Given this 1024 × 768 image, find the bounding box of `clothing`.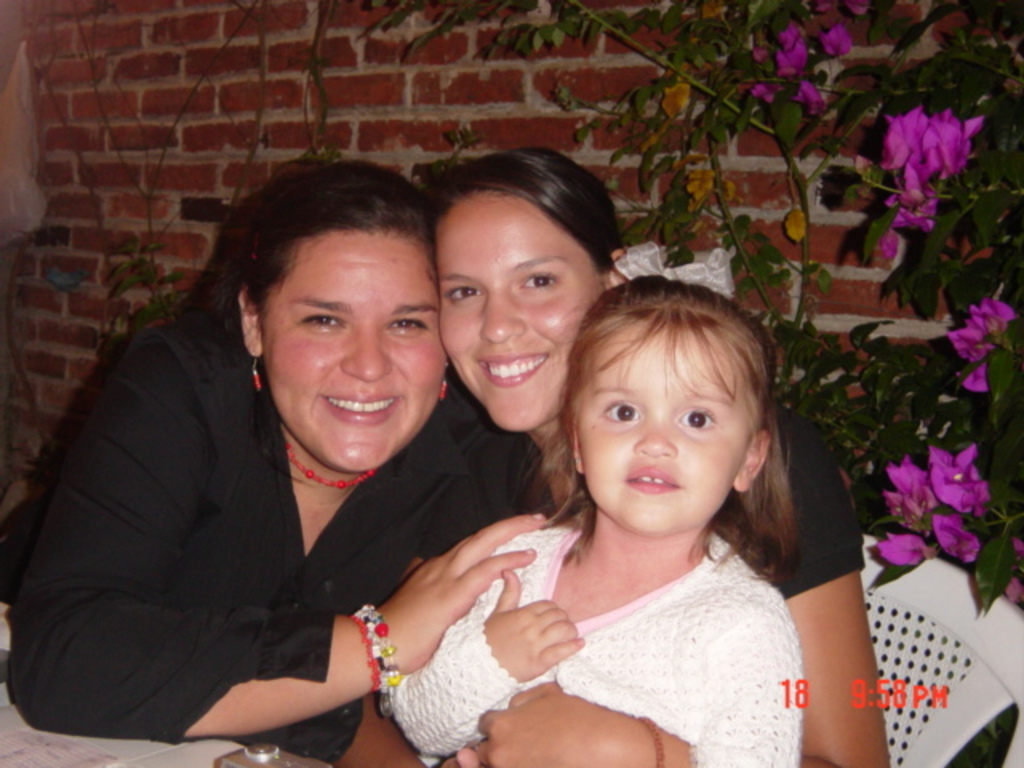
{"x1": 414, "y1": 402, "x2": 864, "y2": 611}.
